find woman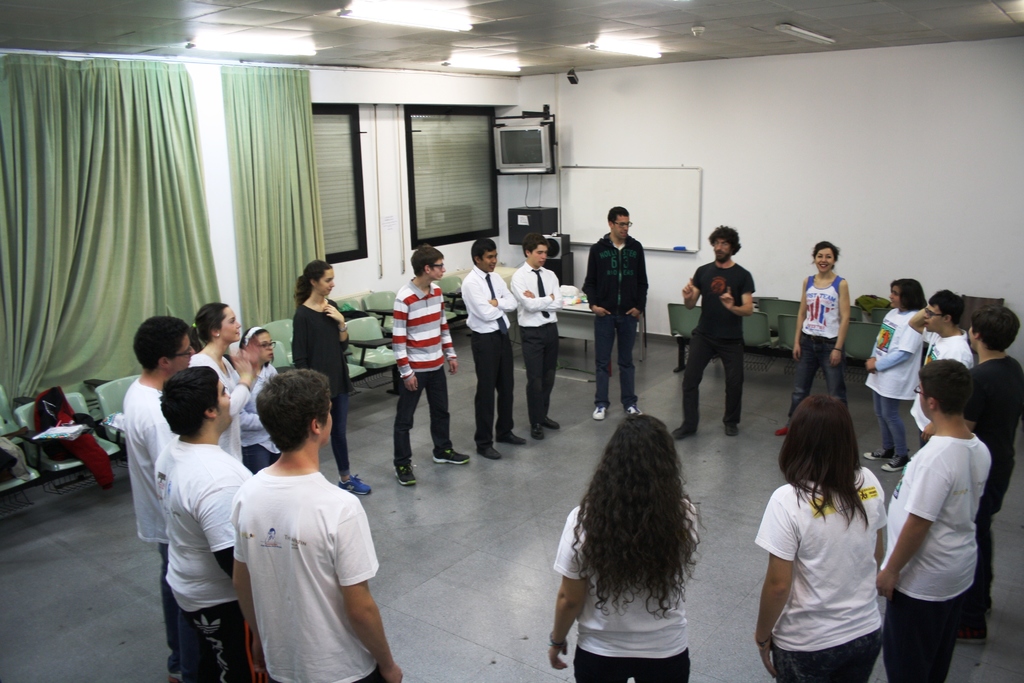
select_region(753, 394, 890, 682)
